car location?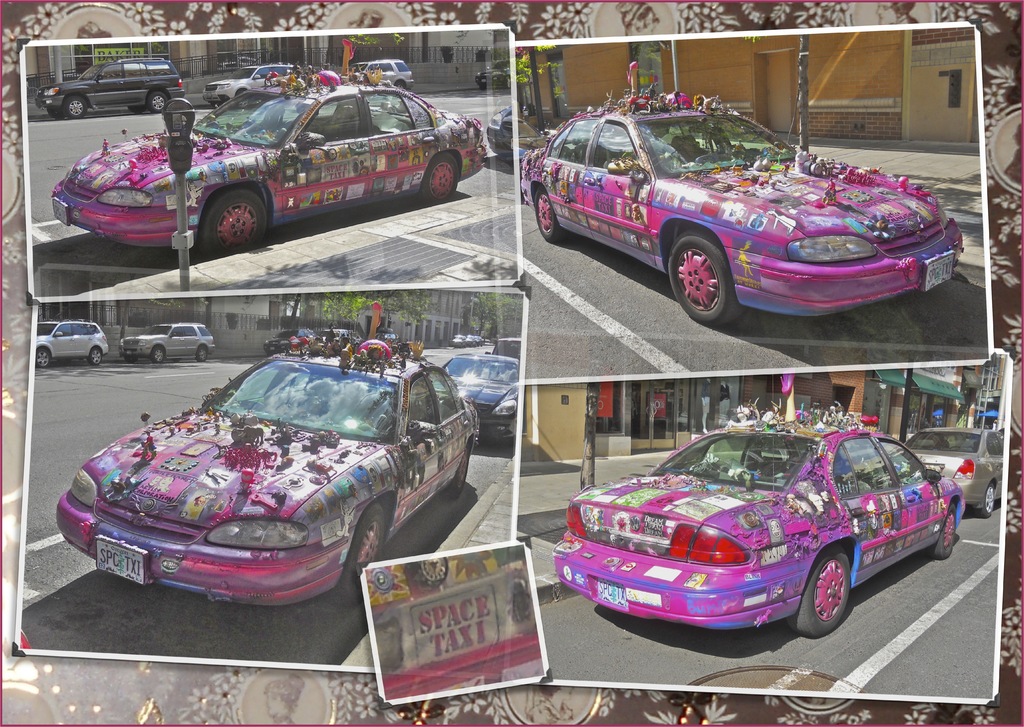
box=[349, 60, 414, 91]
